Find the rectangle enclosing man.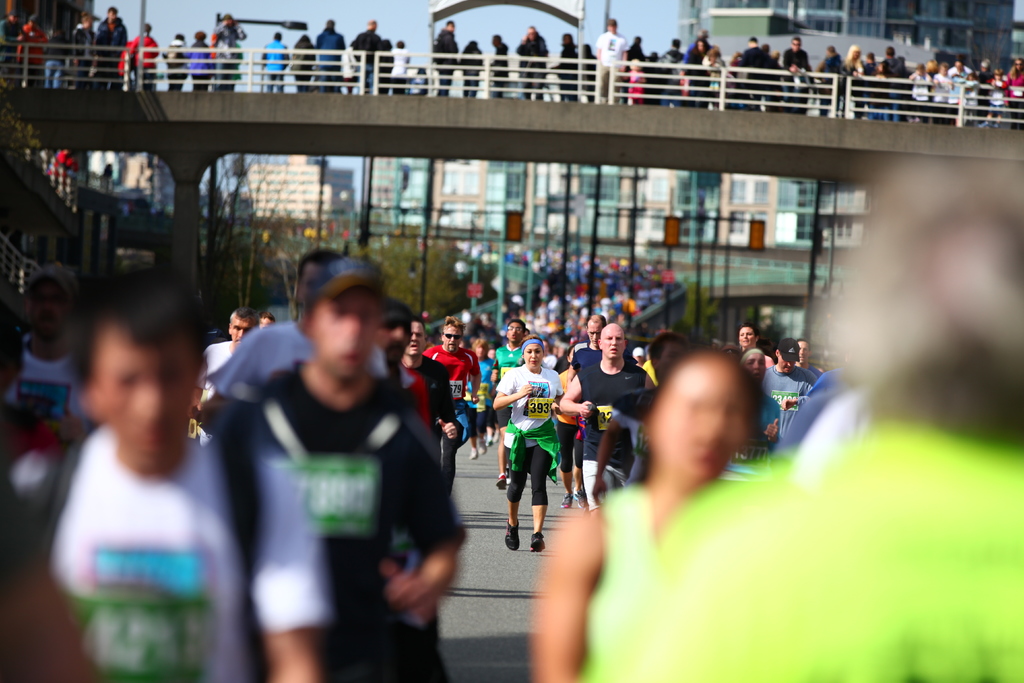
736:35:770:110.
